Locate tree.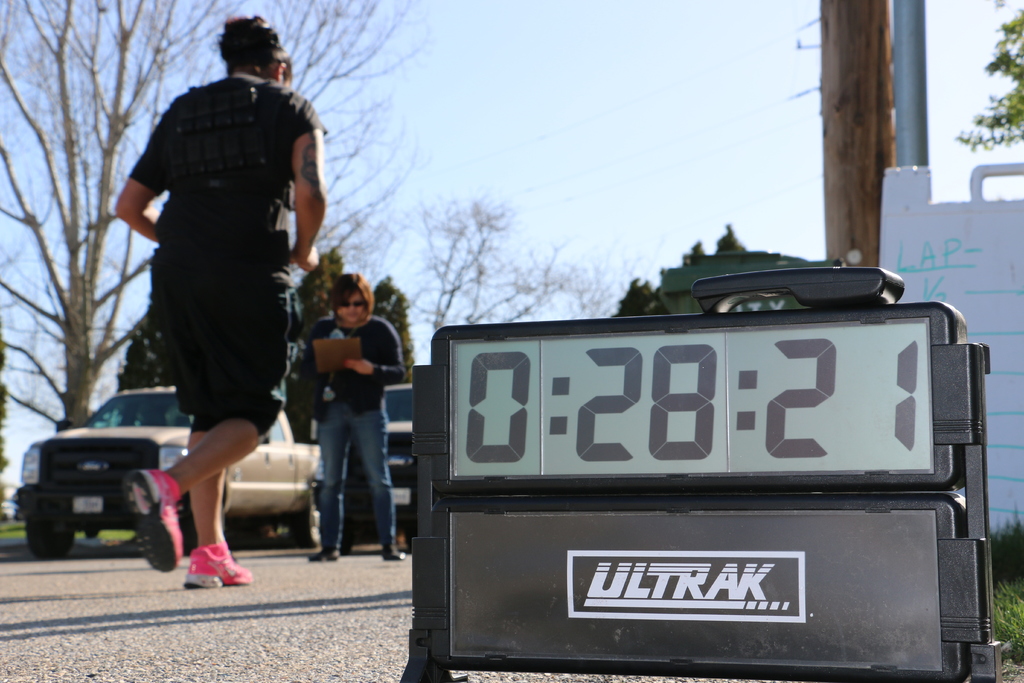
Bounding box: 955,6,1023,151.
